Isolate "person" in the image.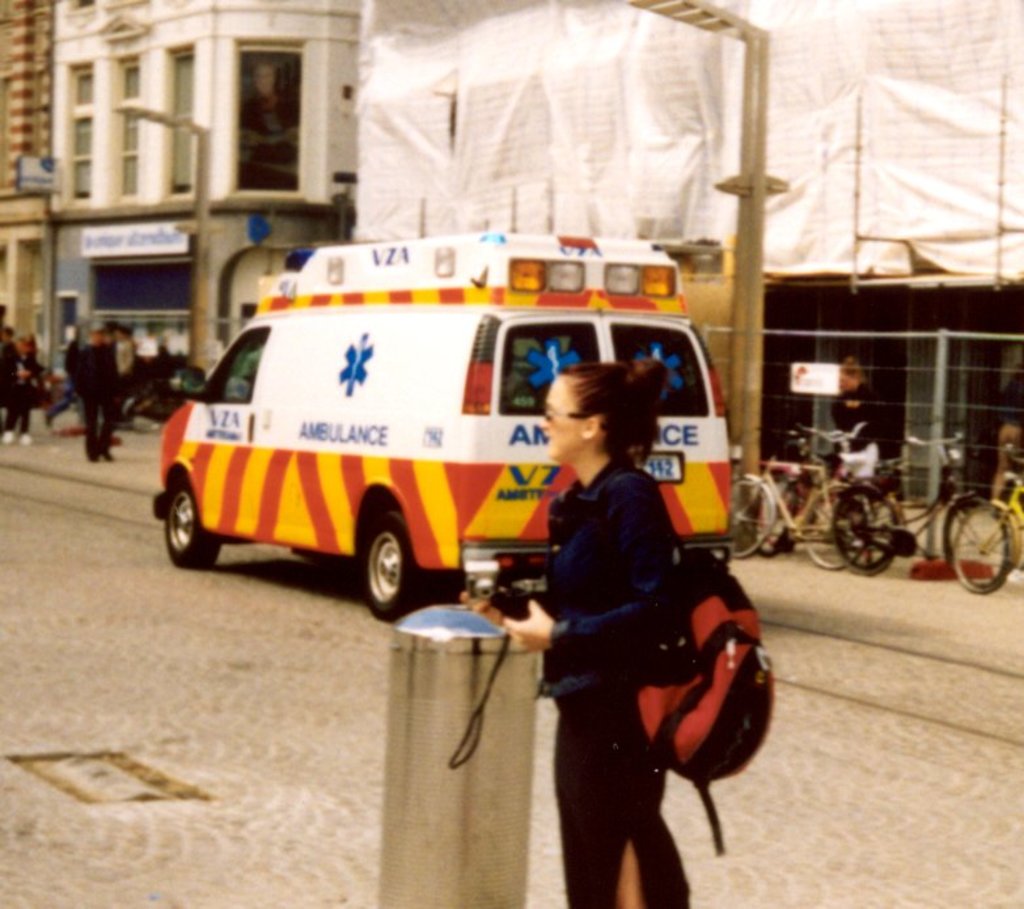
Isolated region: (72,316,123,470).
